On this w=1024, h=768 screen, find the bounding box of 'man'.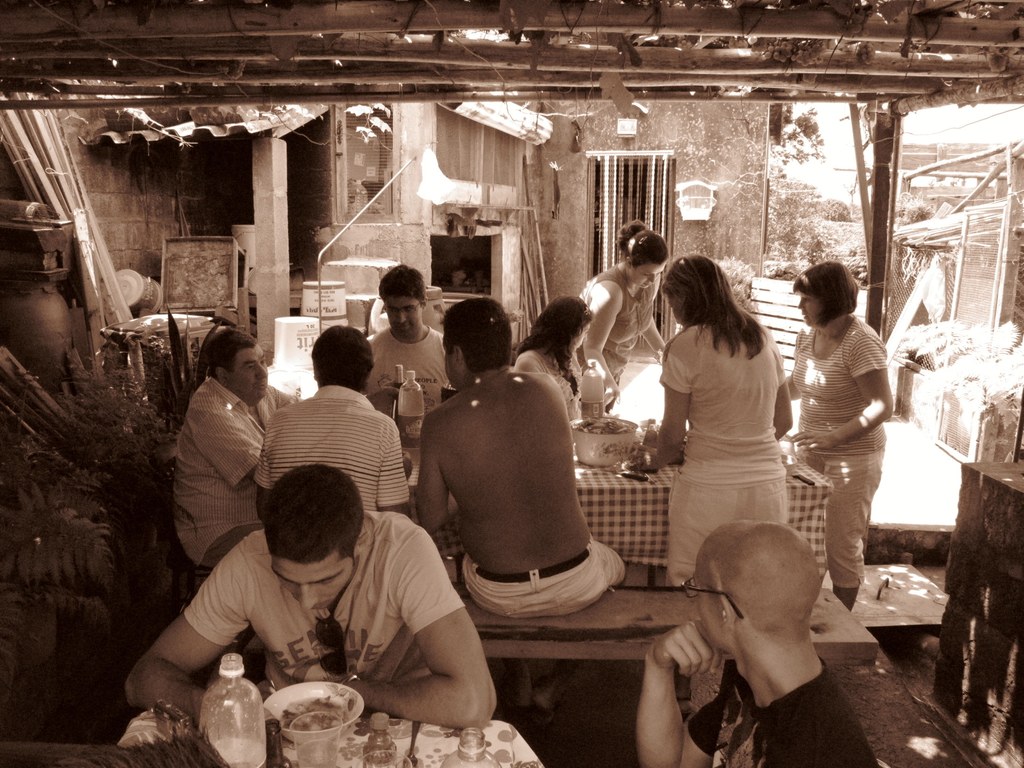
Bounding box: <bbox>415, 294, 624, 713</bbox>.
